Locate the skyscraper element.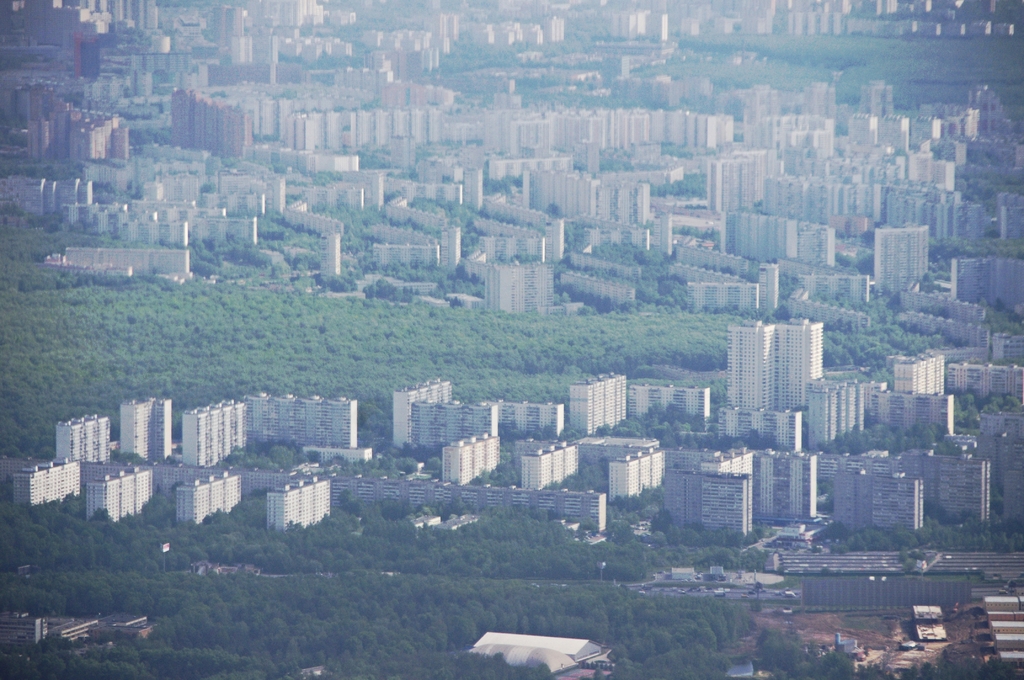
Element bbox: (x1=492, y1=400, x2=556, y2=439).
